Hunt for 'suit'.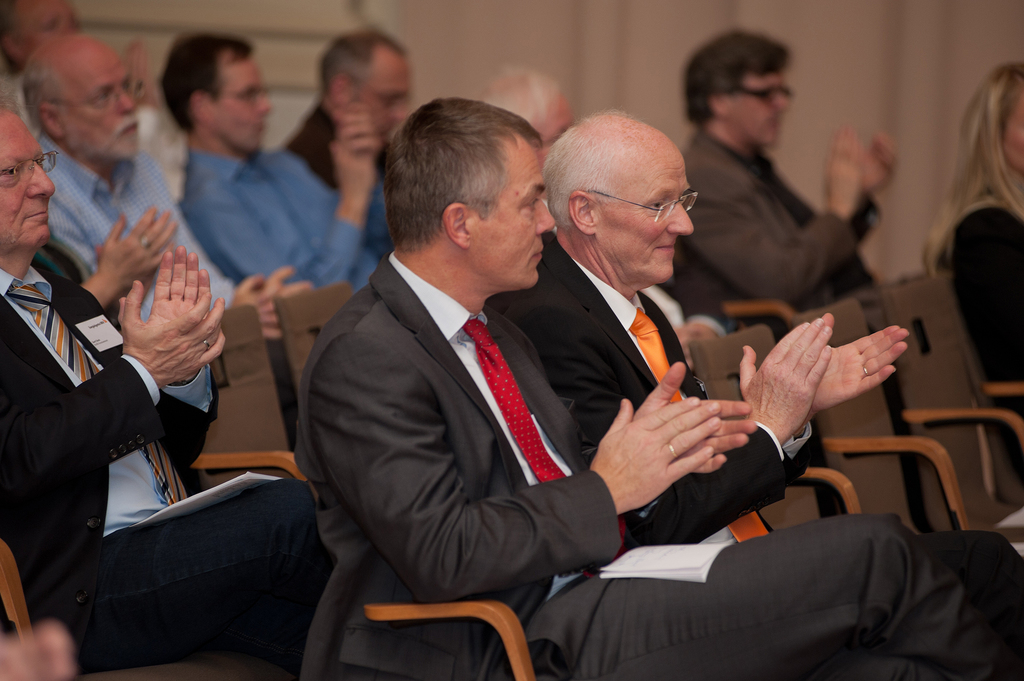
Hunted down at l=666, t=131, r=886, b=332.
